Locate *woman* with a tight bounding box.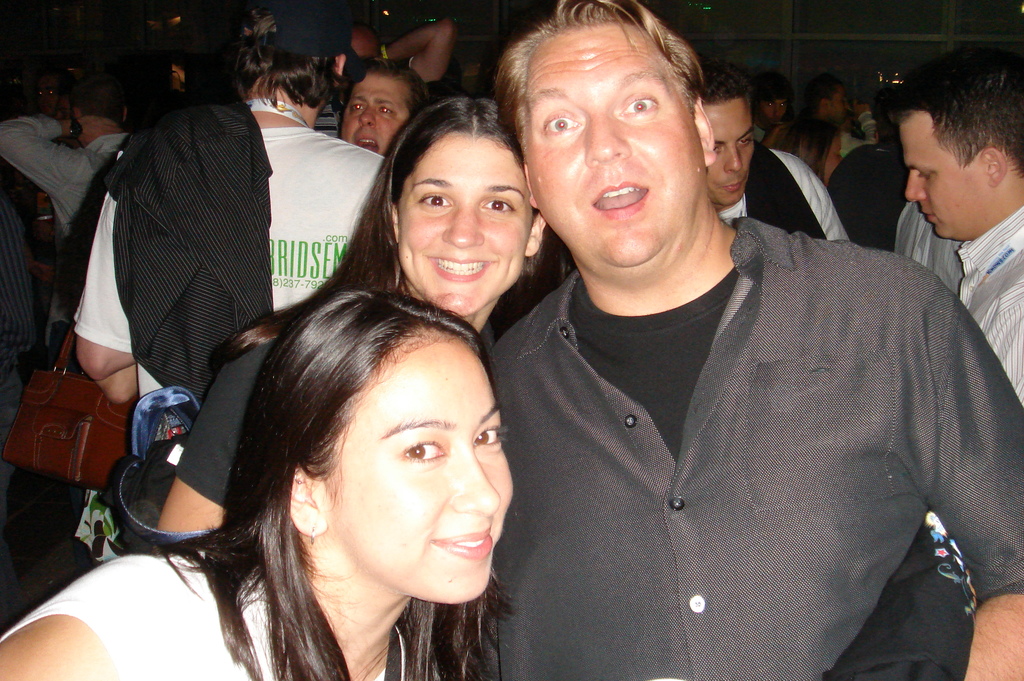
(x1=767, y1=109, x2=847, y2=180).
